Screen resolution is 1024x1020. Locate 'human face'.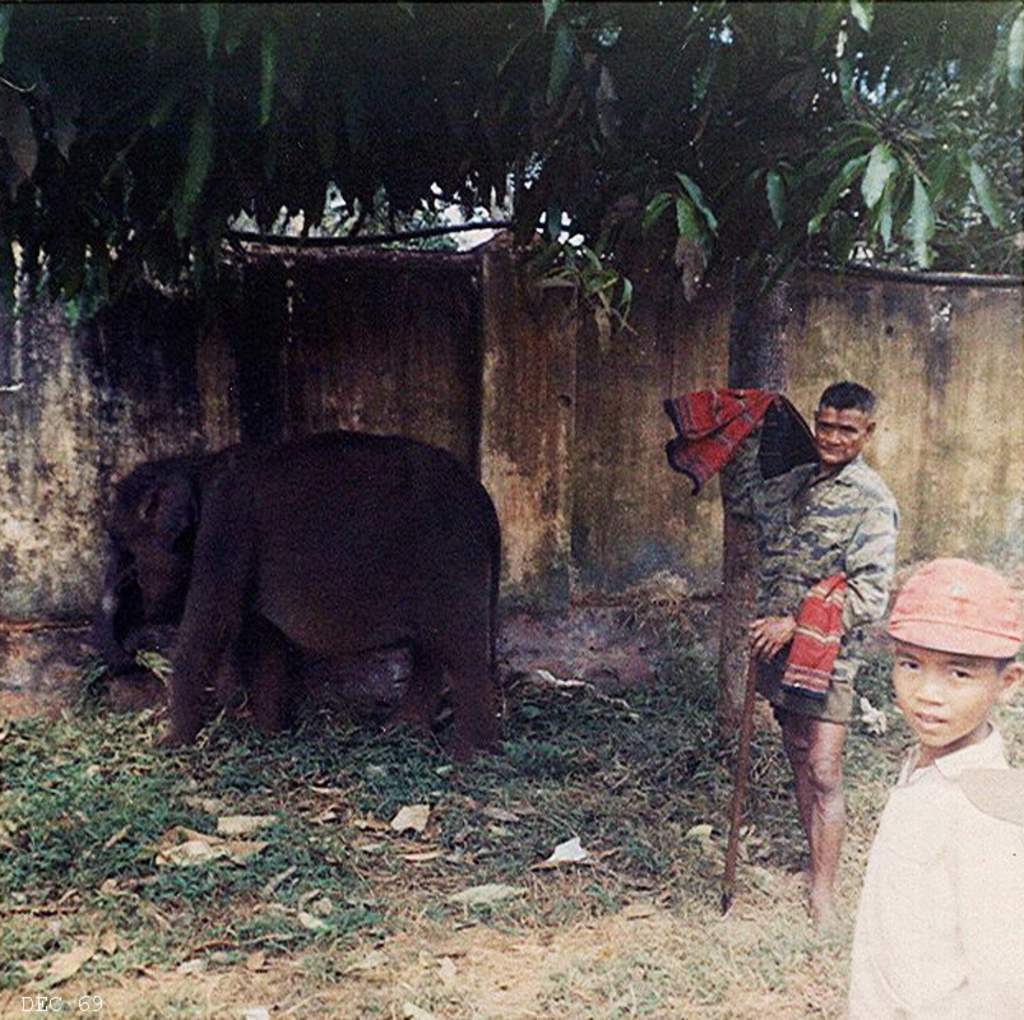
815,405,870,464.
